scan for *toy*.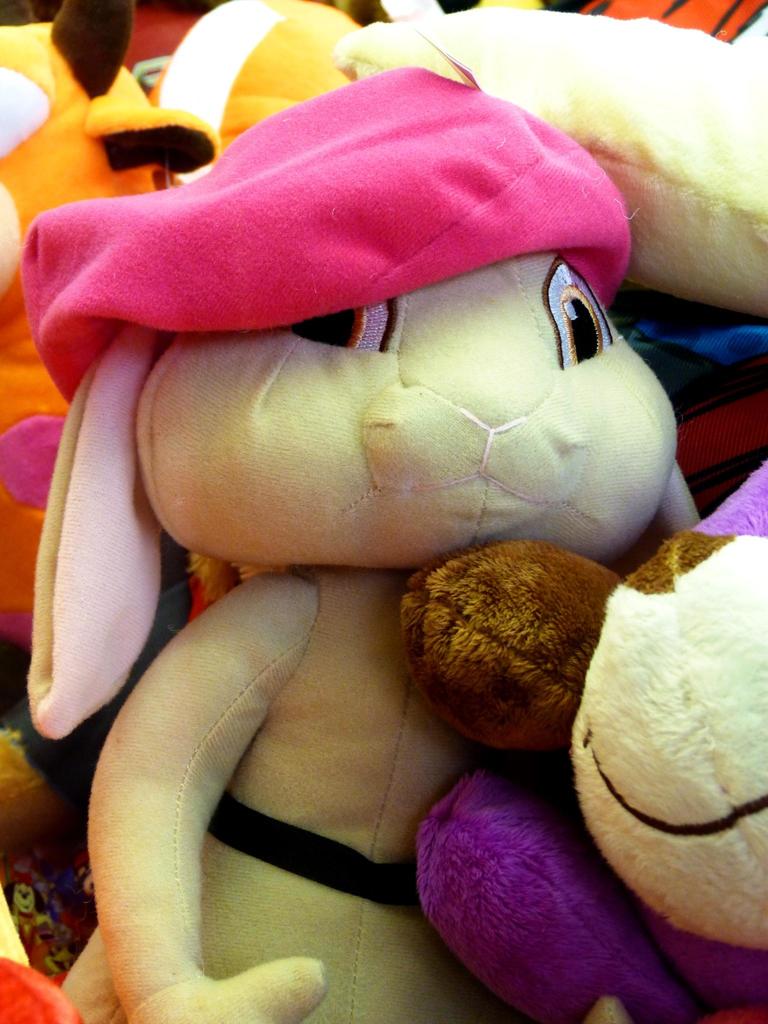
Scan result: detection(0, 40, 767, 1023).
